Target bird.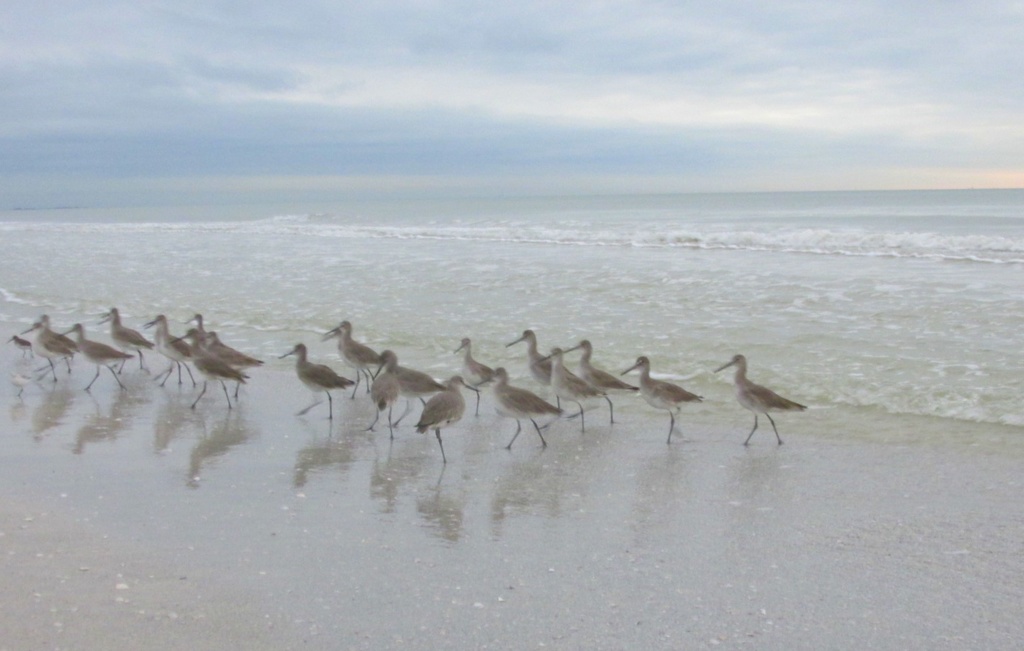
Target region: bbox(51, 320, 77, 361).
